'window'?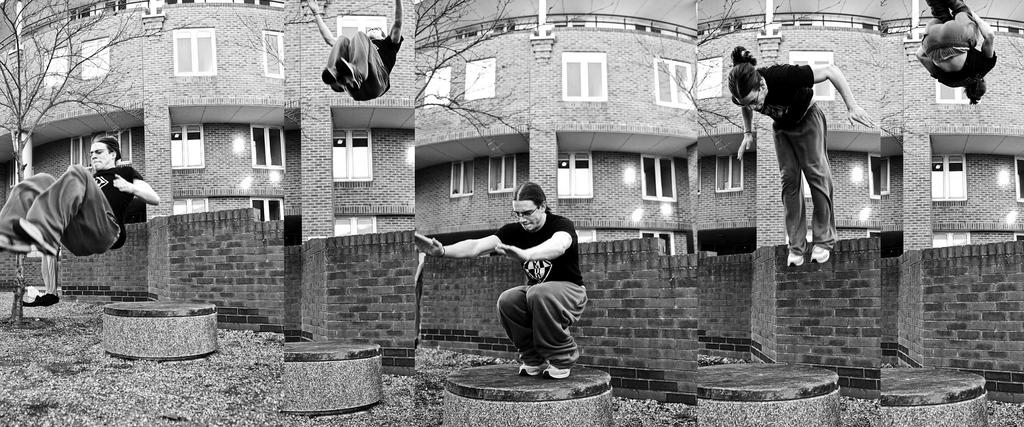
bbox(172, 124, 207, 173)
